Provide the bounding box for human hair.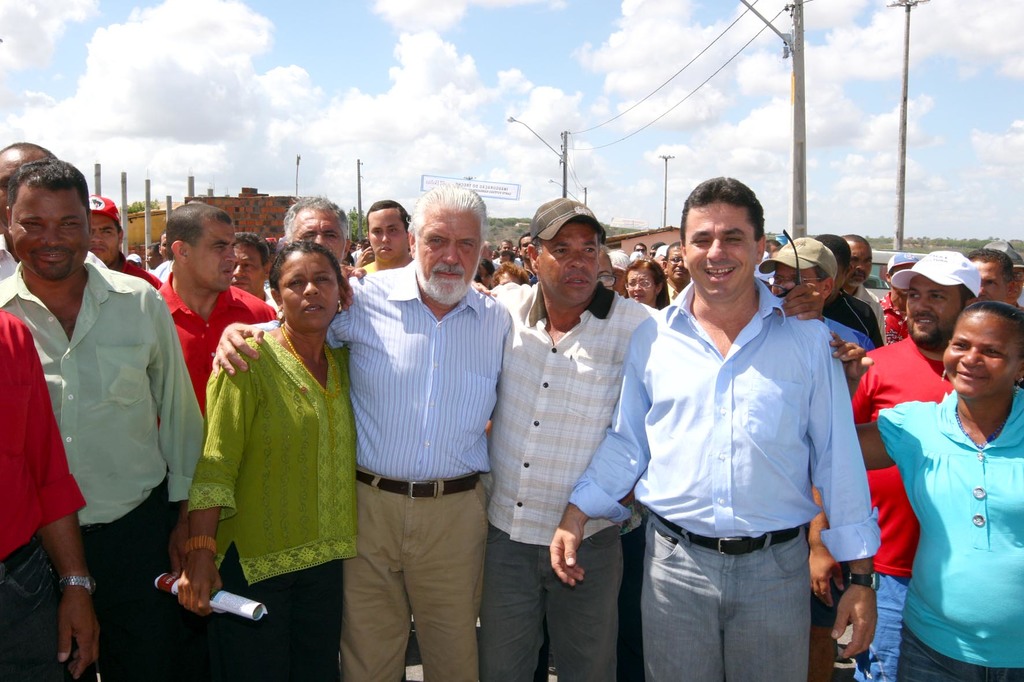
left=0, top=143, right=56, bottom=161.
